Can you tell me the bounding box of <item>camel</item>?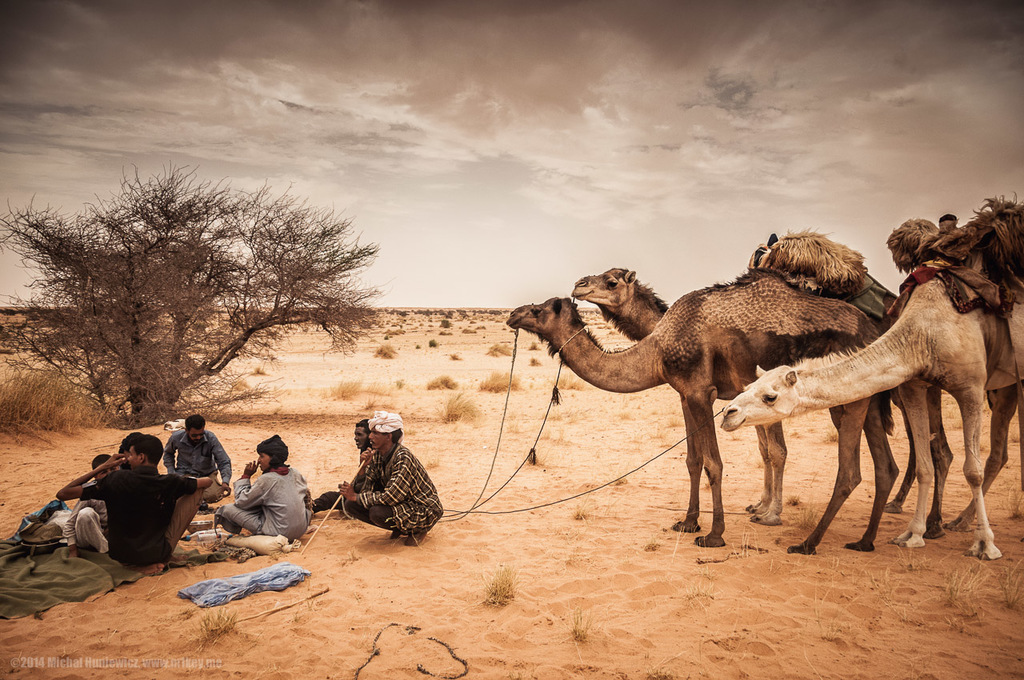
box=[502, 269, 901, 556].
